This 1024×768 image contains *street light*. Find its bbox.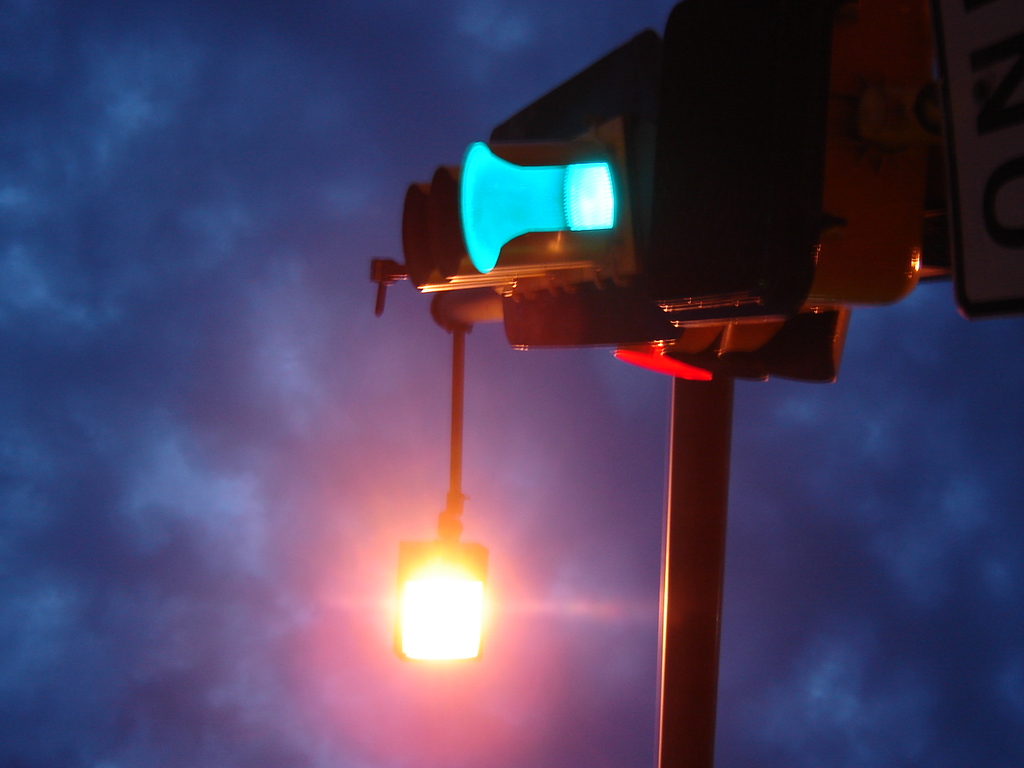
(369, 6, 1023, 767).
